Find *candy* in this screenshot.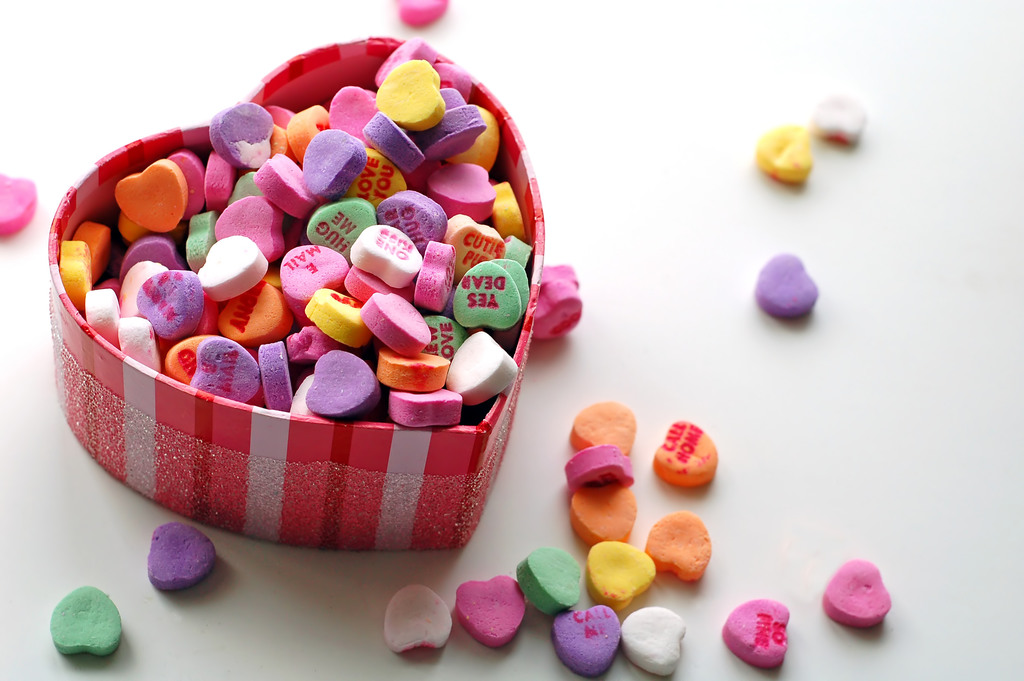
The bounding box for *candy* is bbox(756, 126, 818, 183).
